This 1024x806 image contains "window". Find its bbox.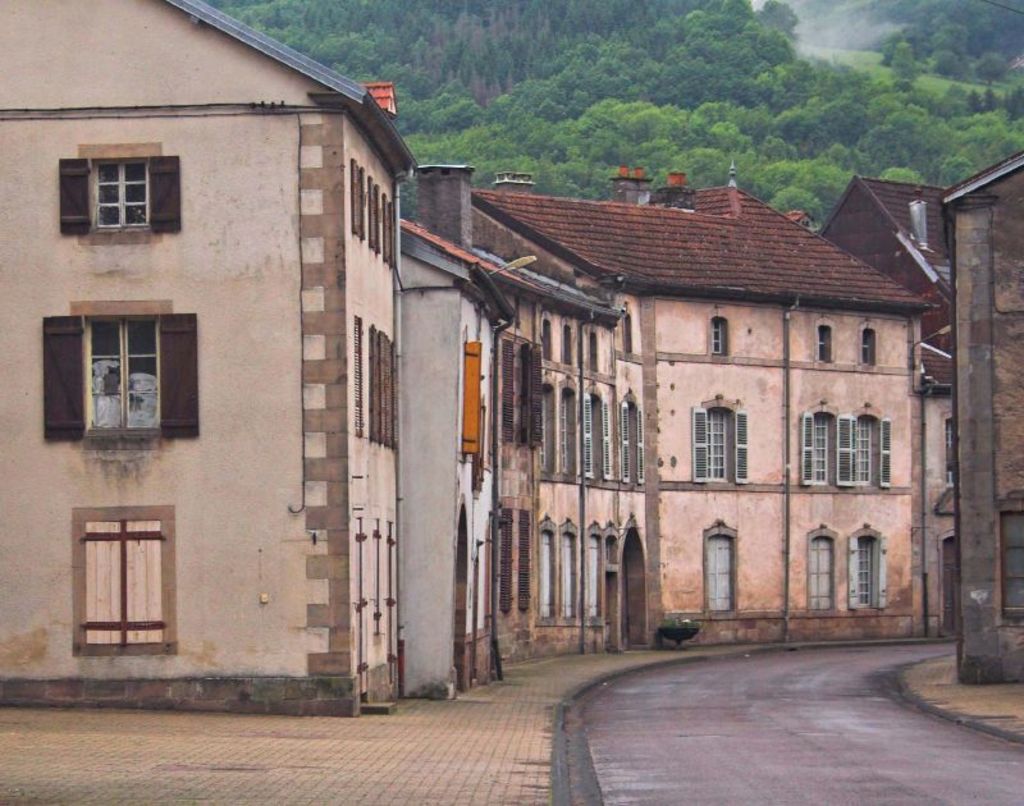
BBox(543, 317, 553, 366).
